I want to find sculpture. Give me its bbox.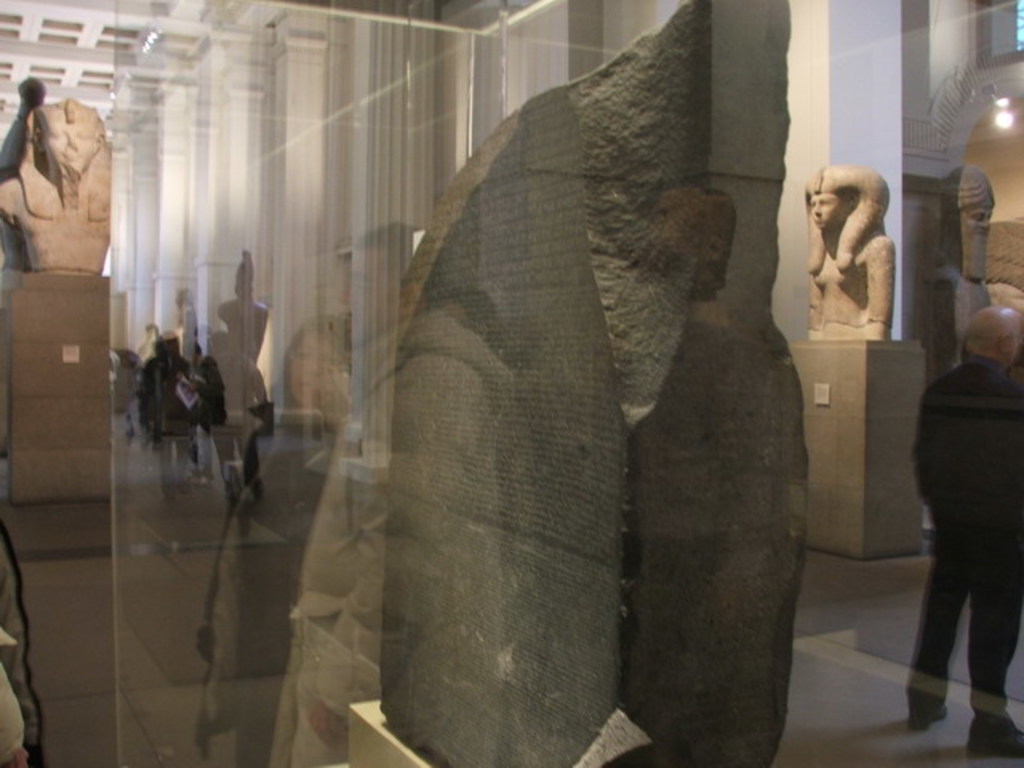
pyautogui.locateOnScreen(5, 86, 125, 285).
